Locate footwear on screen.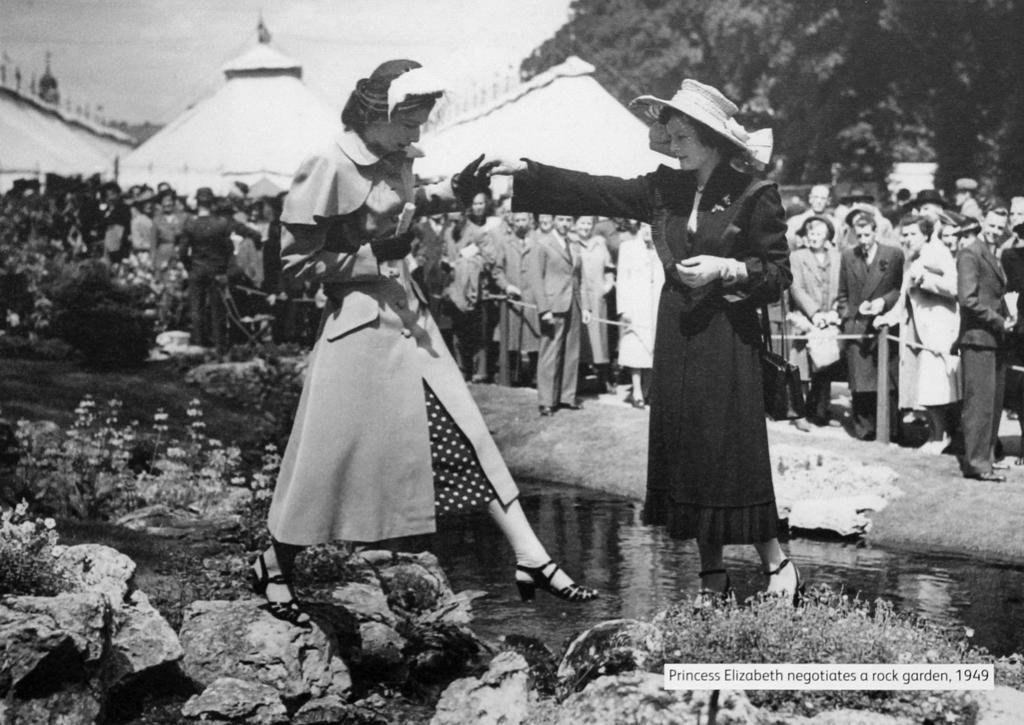
On screen at 246, 549, 309, 625.
